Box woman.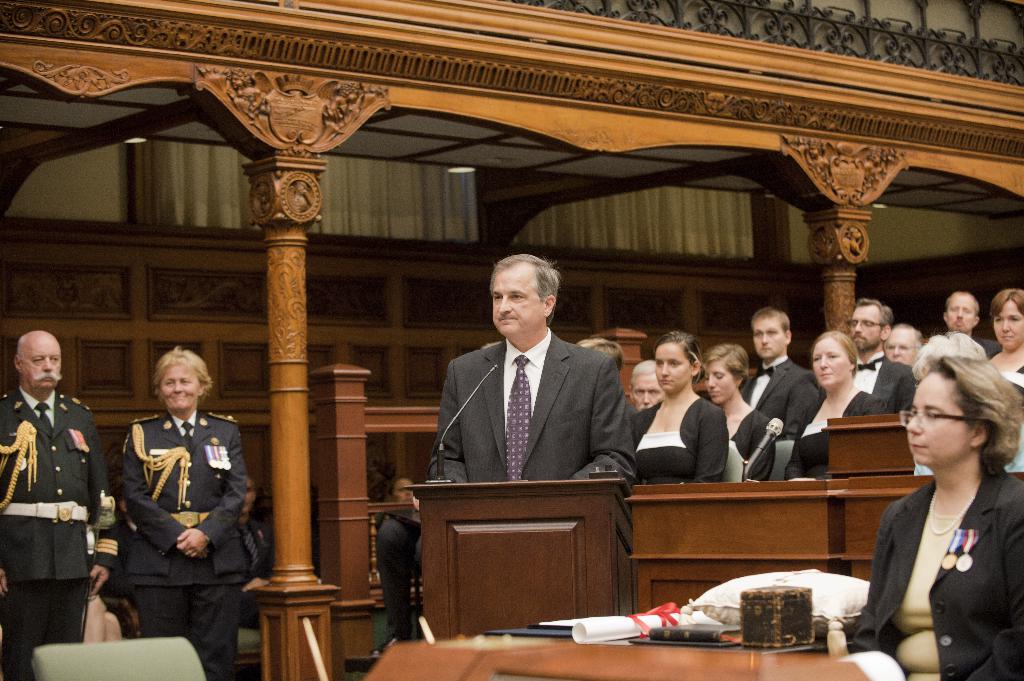
bbox(702, 349, 790, 472).
